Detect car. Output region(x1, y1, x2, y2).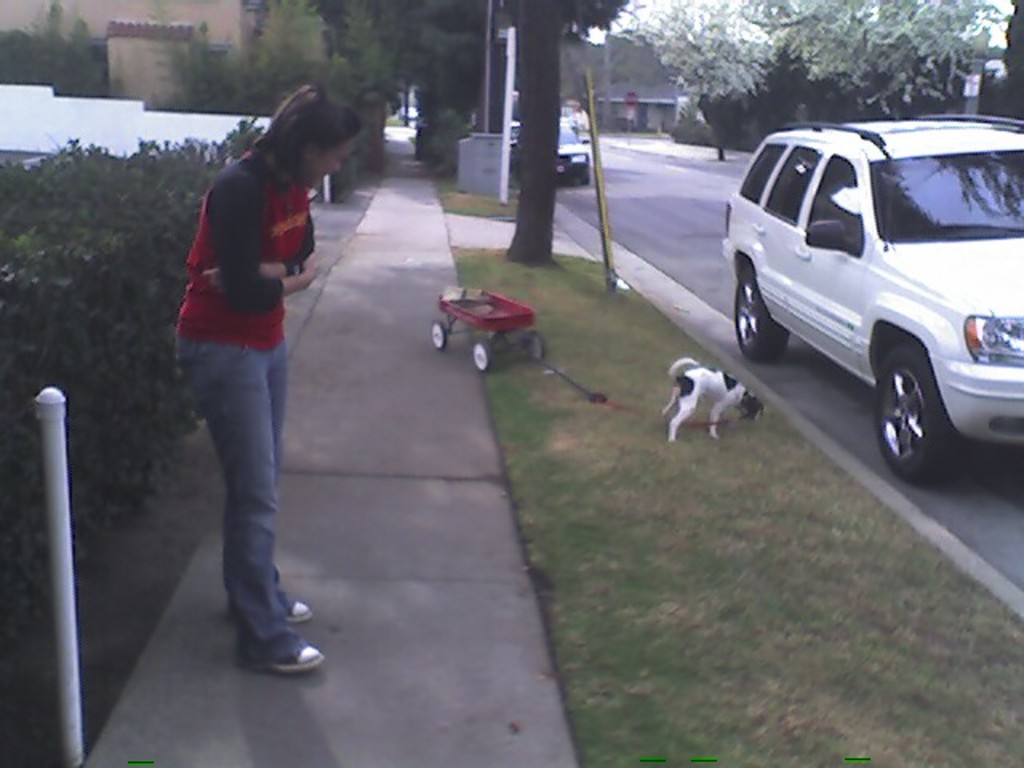
region(514, 112, 590, 190).
